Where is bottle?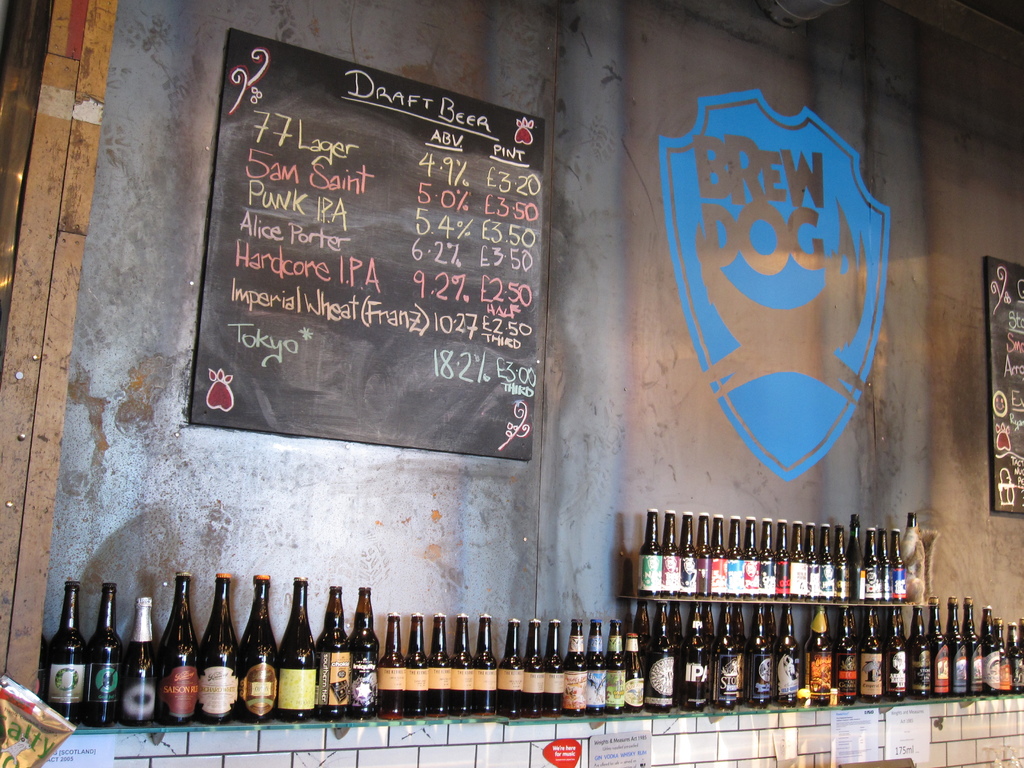
710,514,724,597.
